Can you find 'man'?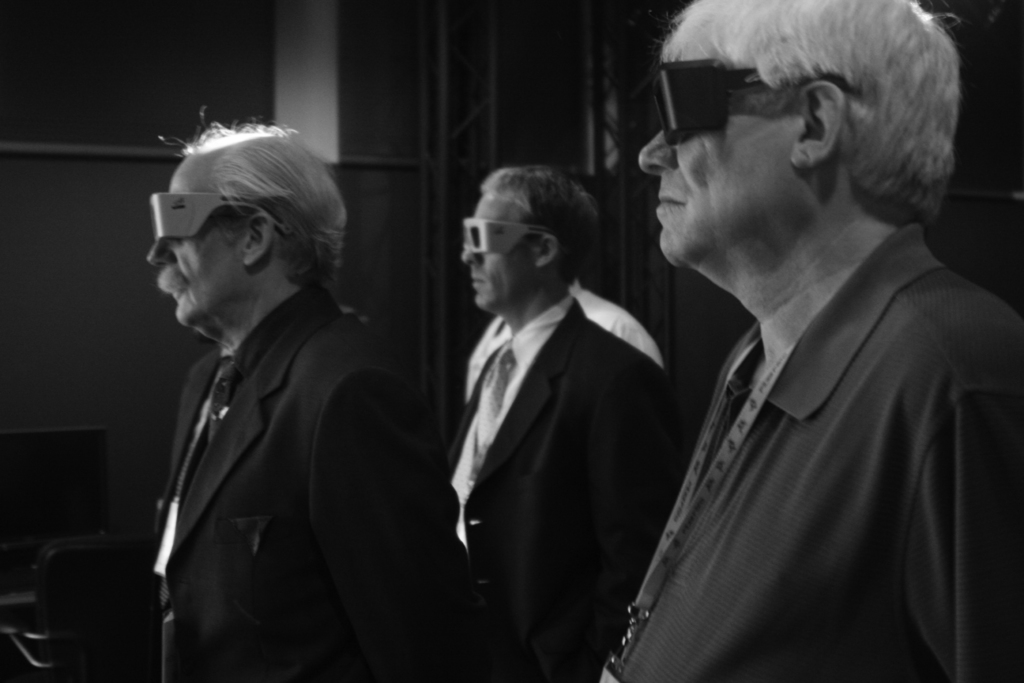
Yes, bounding box: (573,199,668,359).
